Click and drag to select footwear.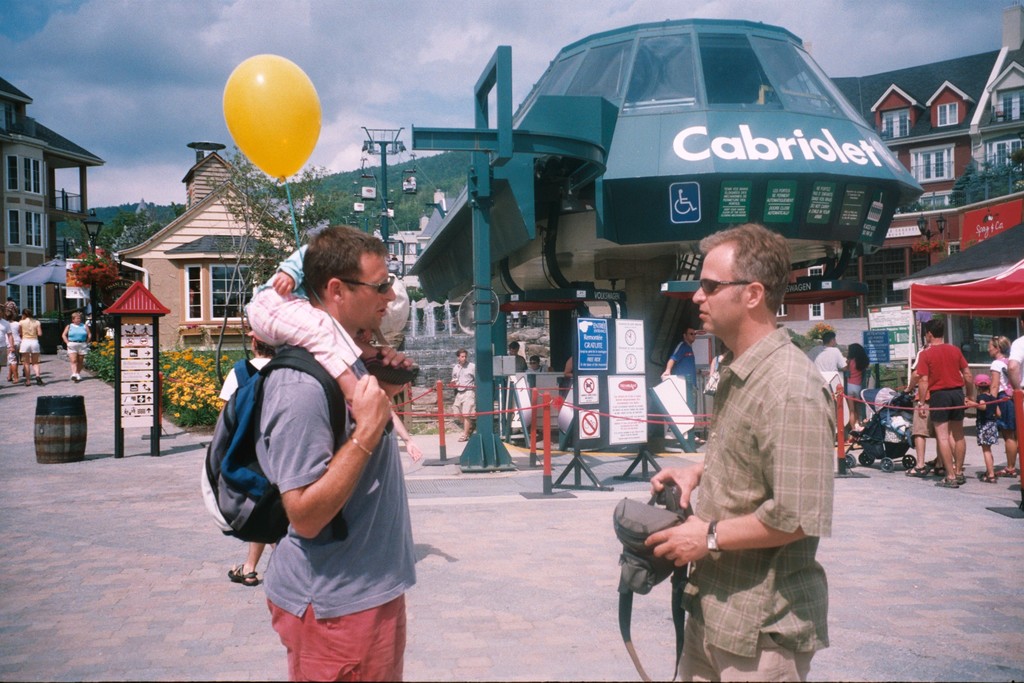
Selection: <region>929, 467, 945, 477</region>.
